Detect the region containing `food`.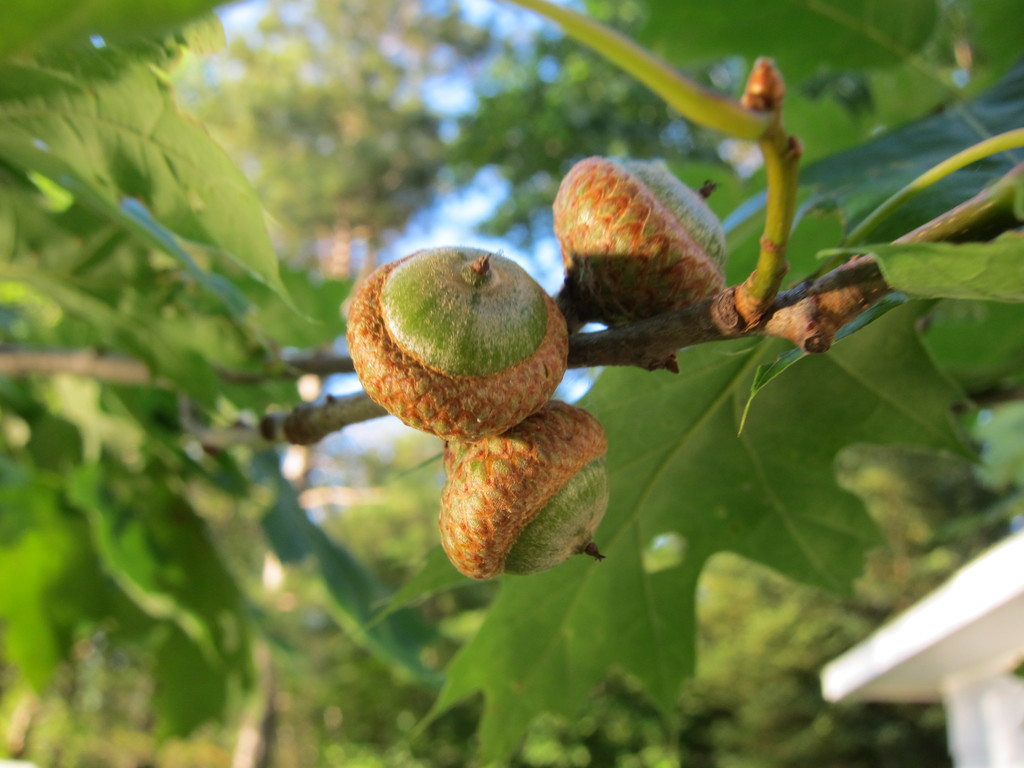
bbox(345, 243, 570, 439).
